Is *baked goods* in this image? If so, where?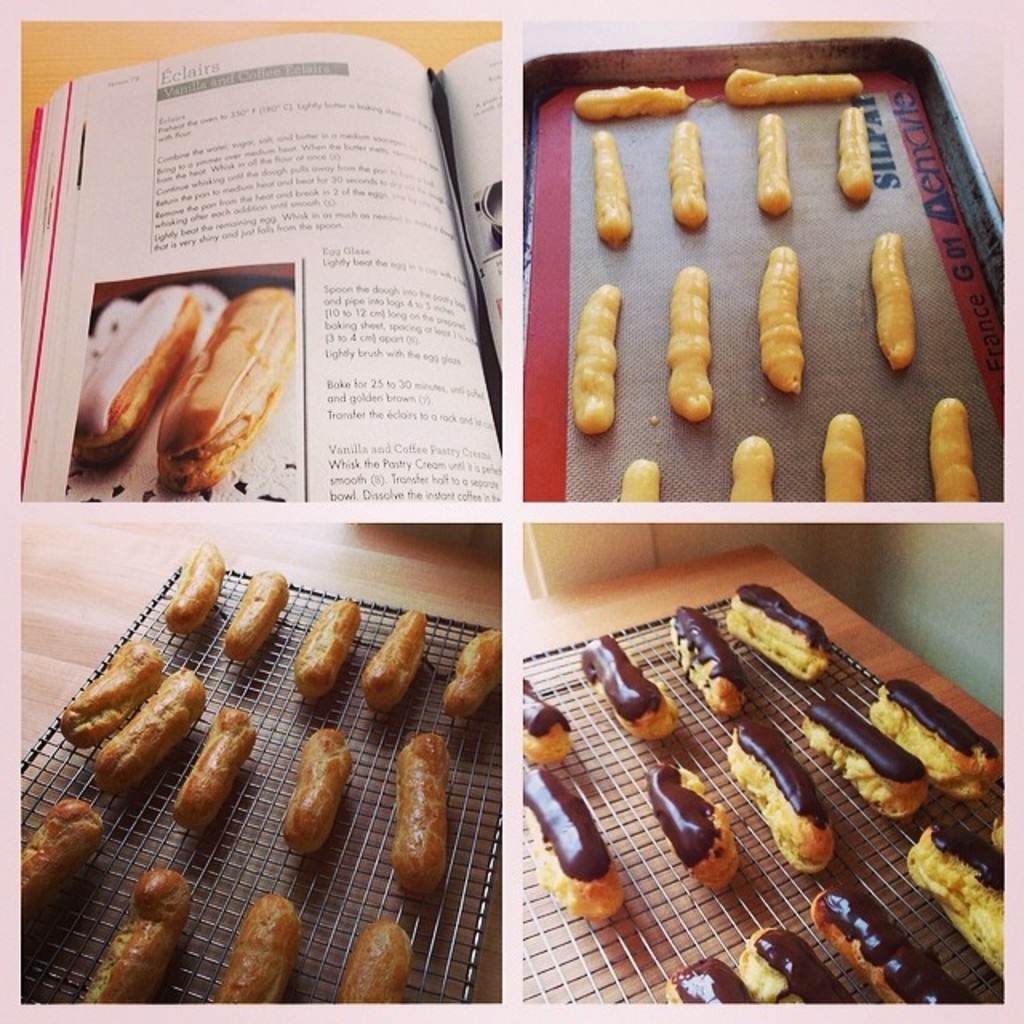
Yes, at (left=288, top=723, right=346, bottom=846).
